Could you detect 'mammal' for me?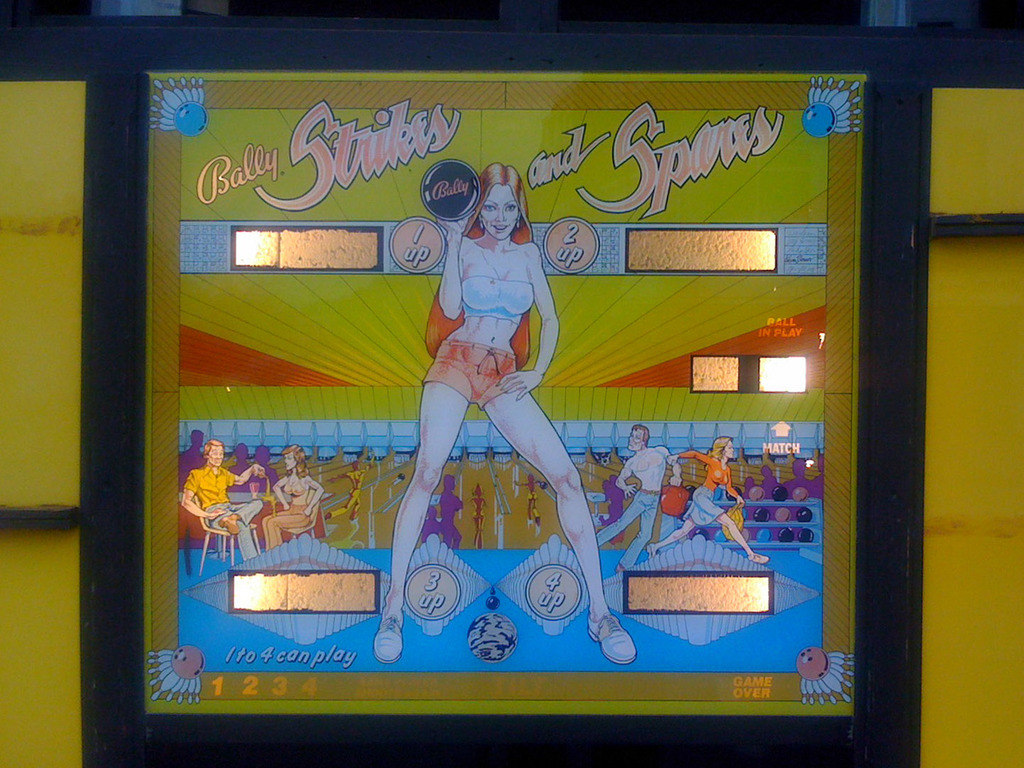
Detection result: 597/425/676/574.
